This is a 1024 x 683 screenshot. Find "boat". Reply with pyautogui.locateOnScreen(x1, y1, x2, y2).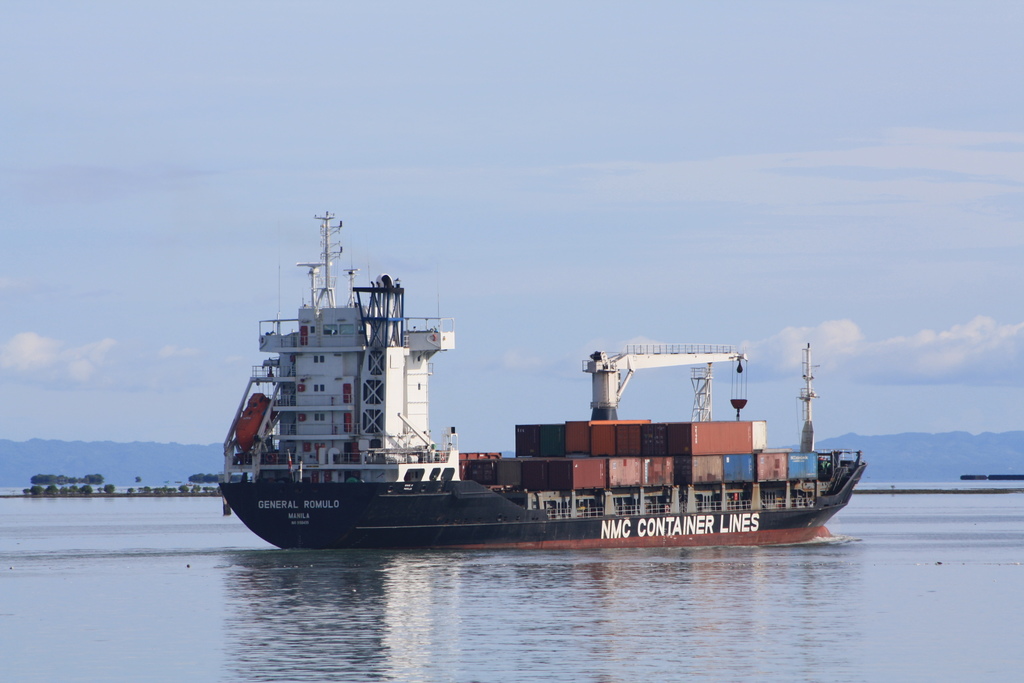
pyautogui.locateOnScreen(232, 276, 934, 555).
